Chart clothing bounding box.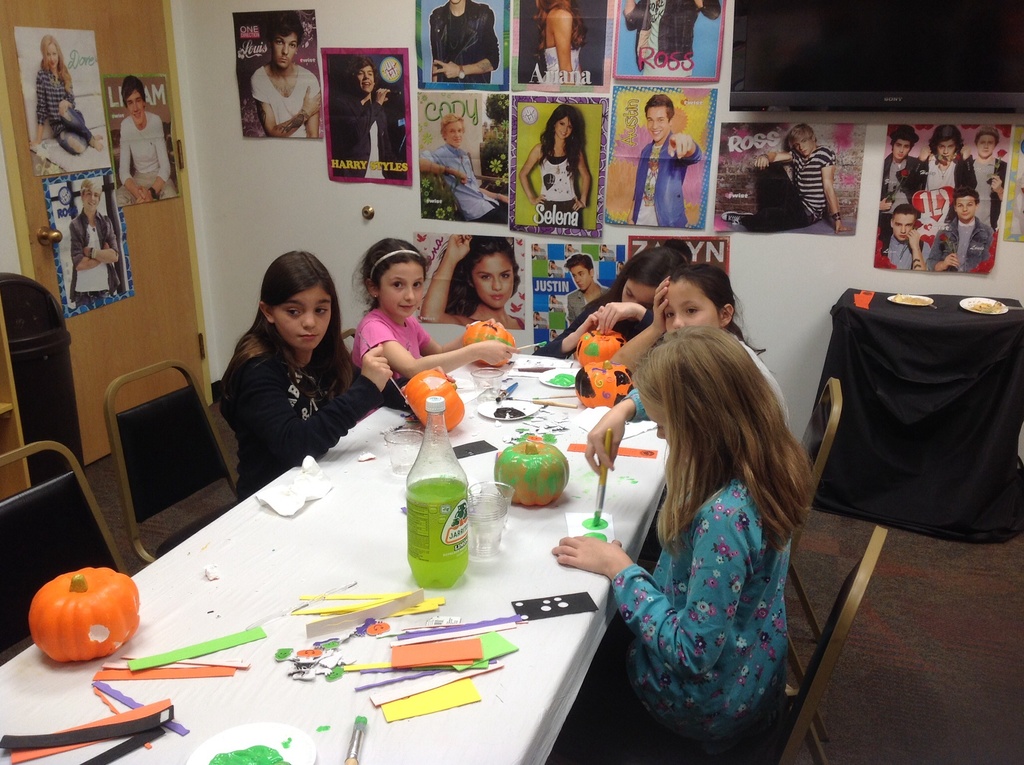
Charted: bbox=[972, 157, 1008, 231].
